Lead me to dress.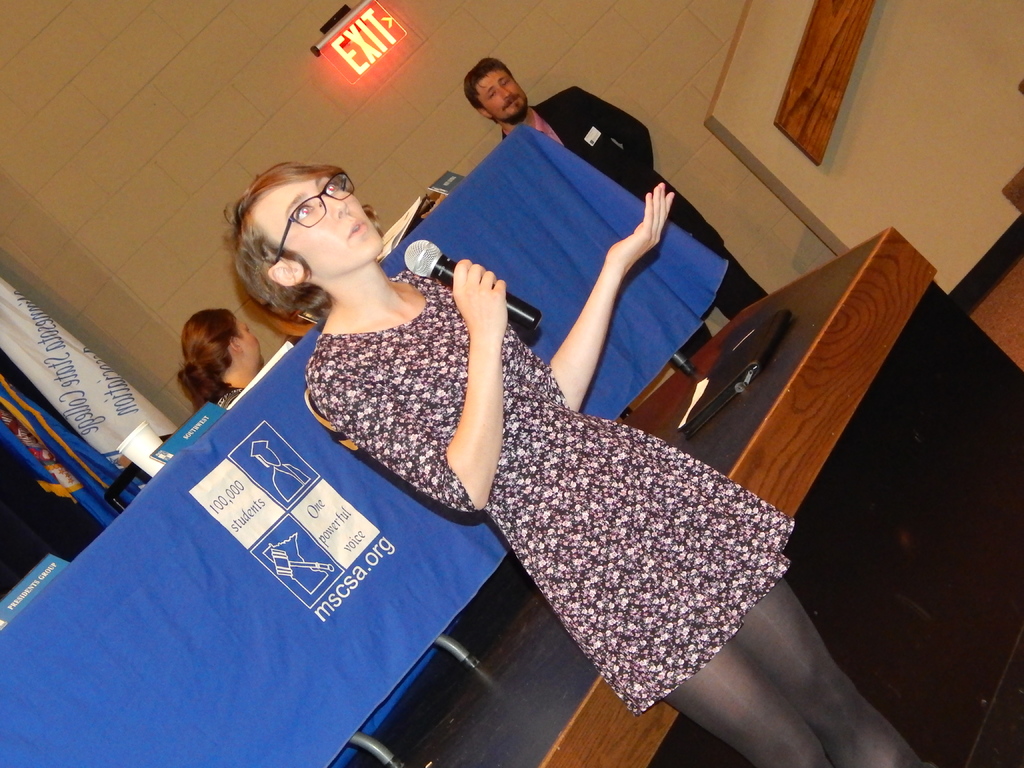
Lead to [303,273,794,710].
